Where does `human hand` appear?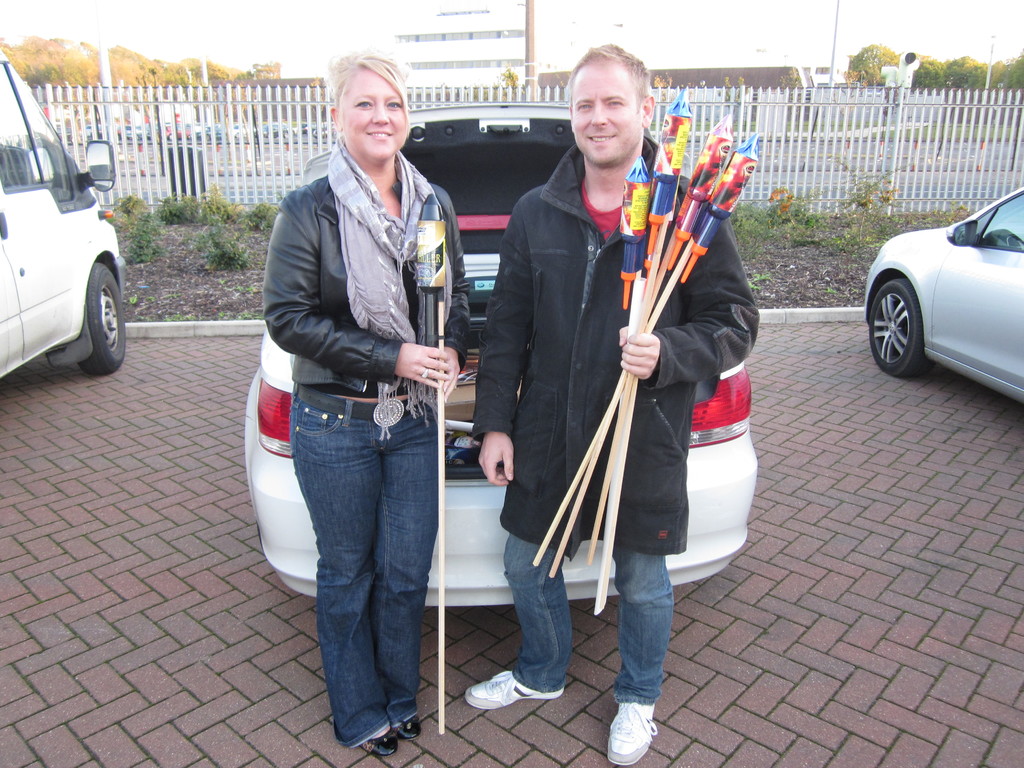
Appears at Rect(381, 338, 474, 410).
